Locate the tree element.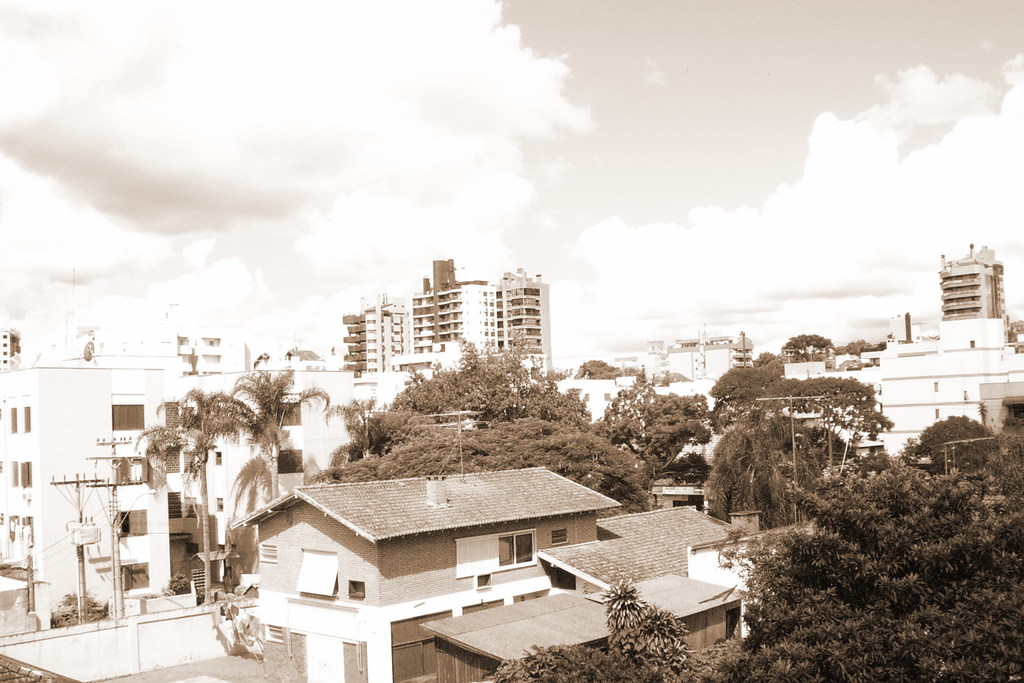
Element bbox: bbox=[311, 333, 655, 547].
